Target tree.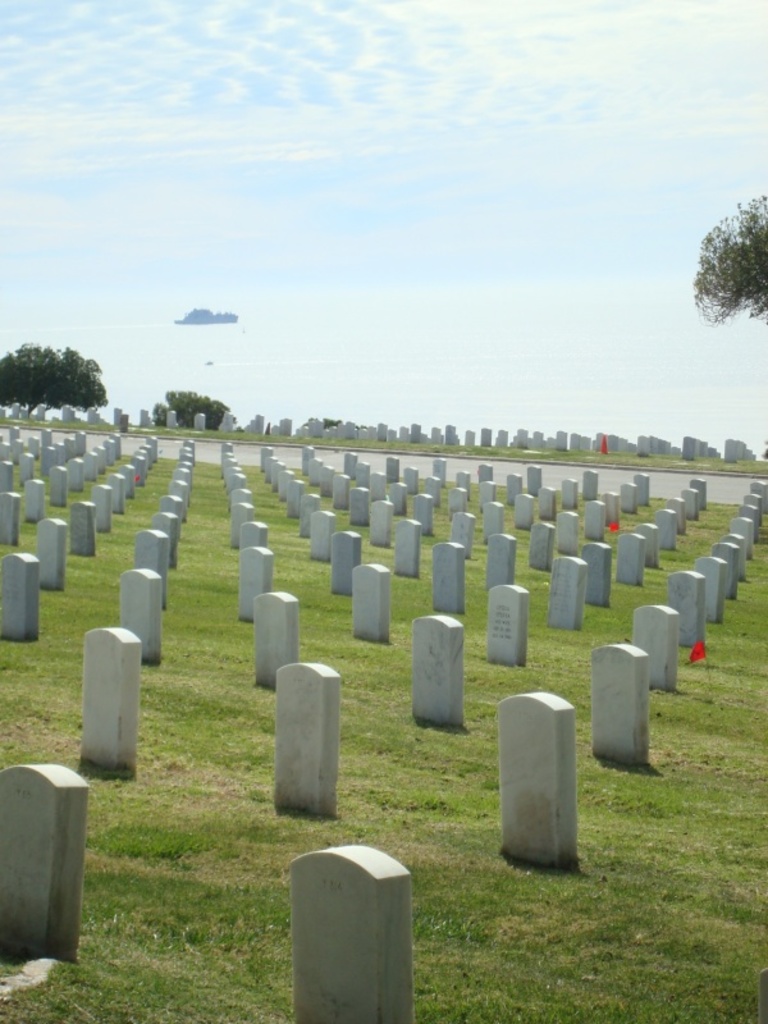
Target region: box(686, 187, 767, 311).
